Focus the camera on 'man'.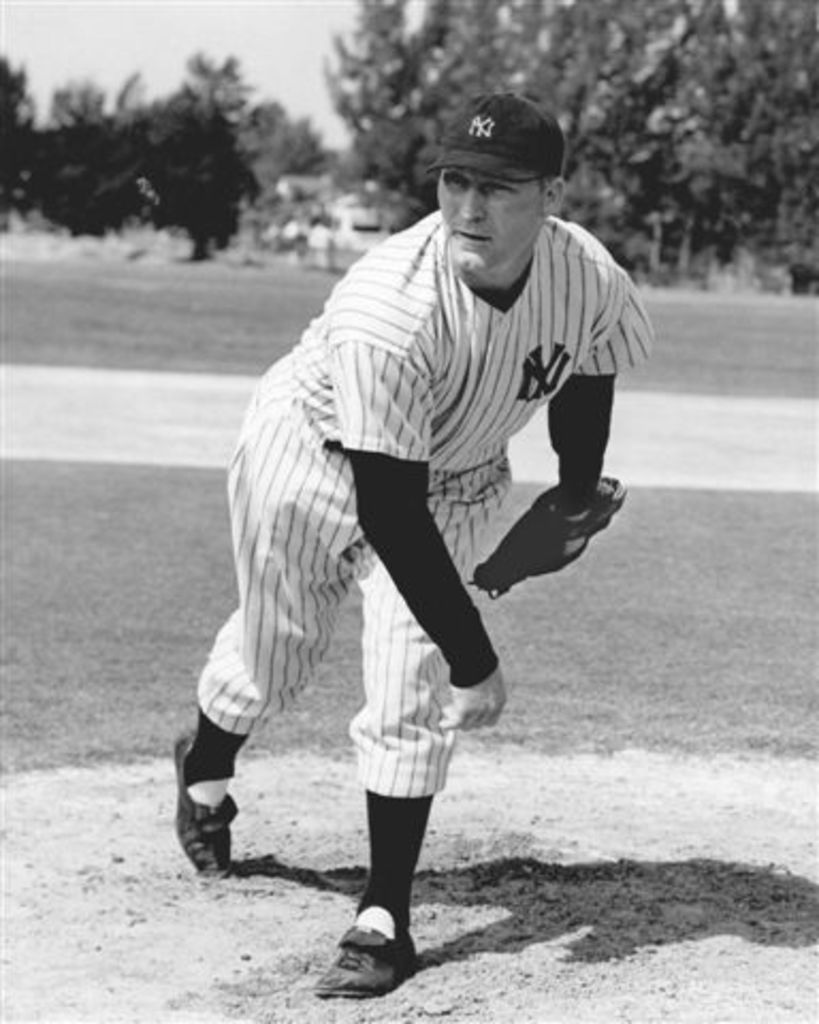
Focus region: (left=168, top=94, right=655, bottom=996).
